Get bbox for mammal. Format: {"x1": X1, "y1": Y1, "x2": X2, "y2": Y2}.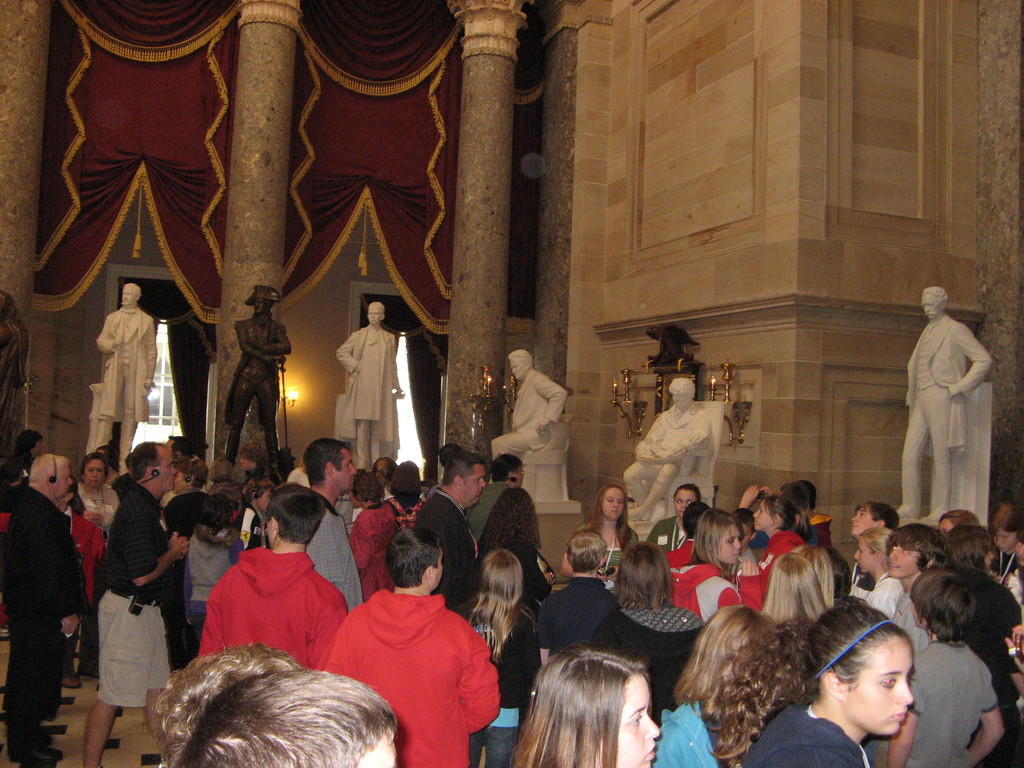
{"x1": 236, "y1": 436, "x2": 280, "y2": 484}.
